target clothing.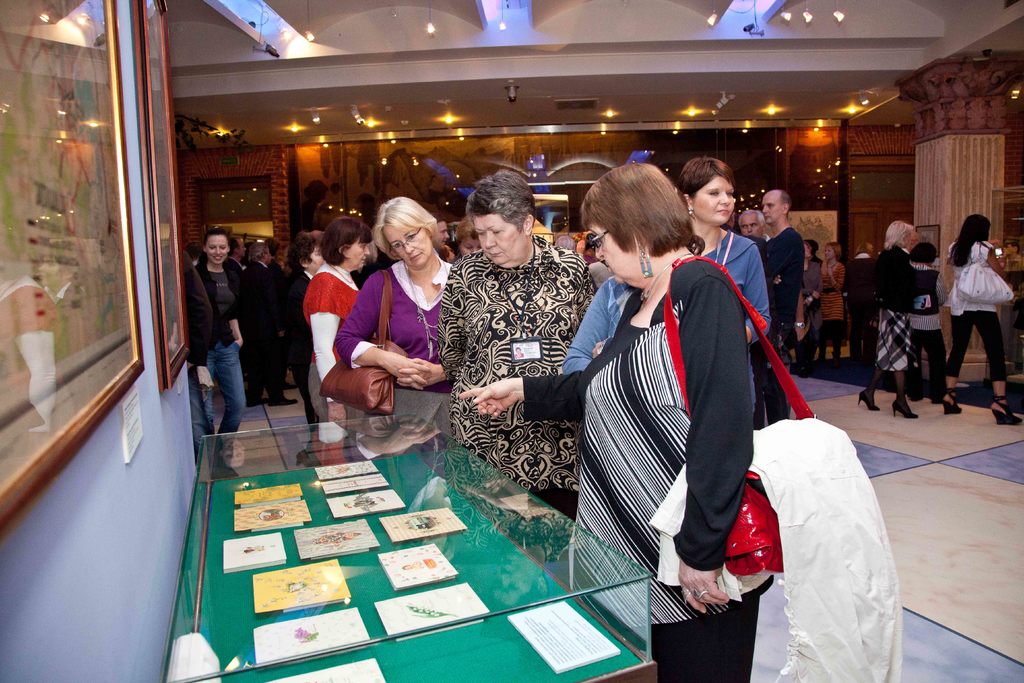
Target region: l=762, t=226, r=807, b=366.
